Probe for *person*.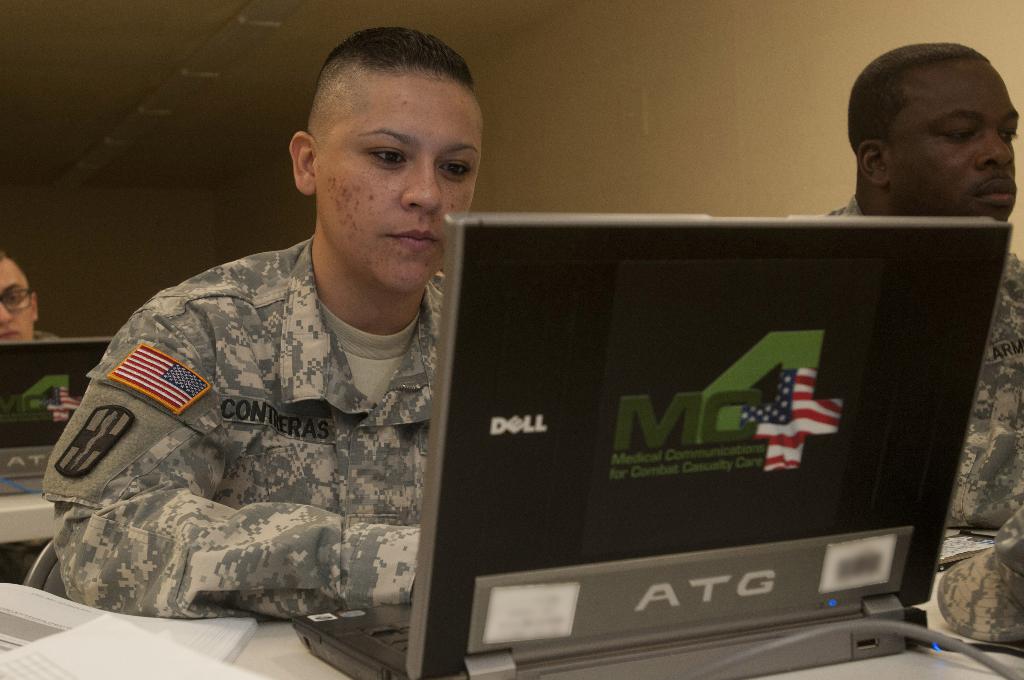
Probe result: <region>822, 41, 1023, 528</region>.
